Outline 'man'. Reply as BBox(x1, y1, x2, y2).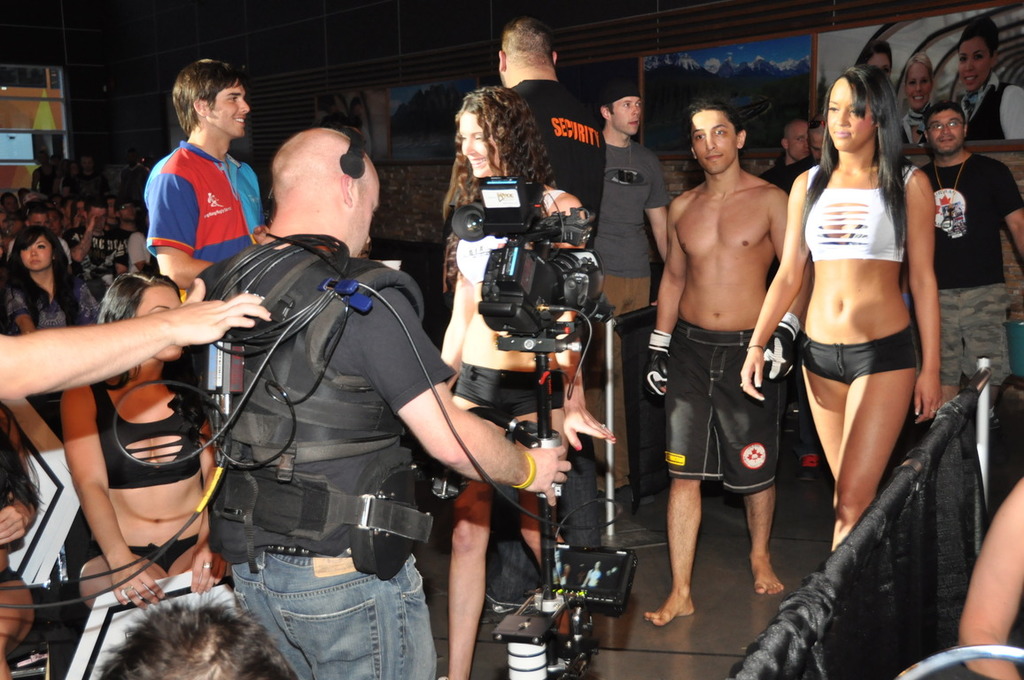
BBox(651, 54, 807, 601).
